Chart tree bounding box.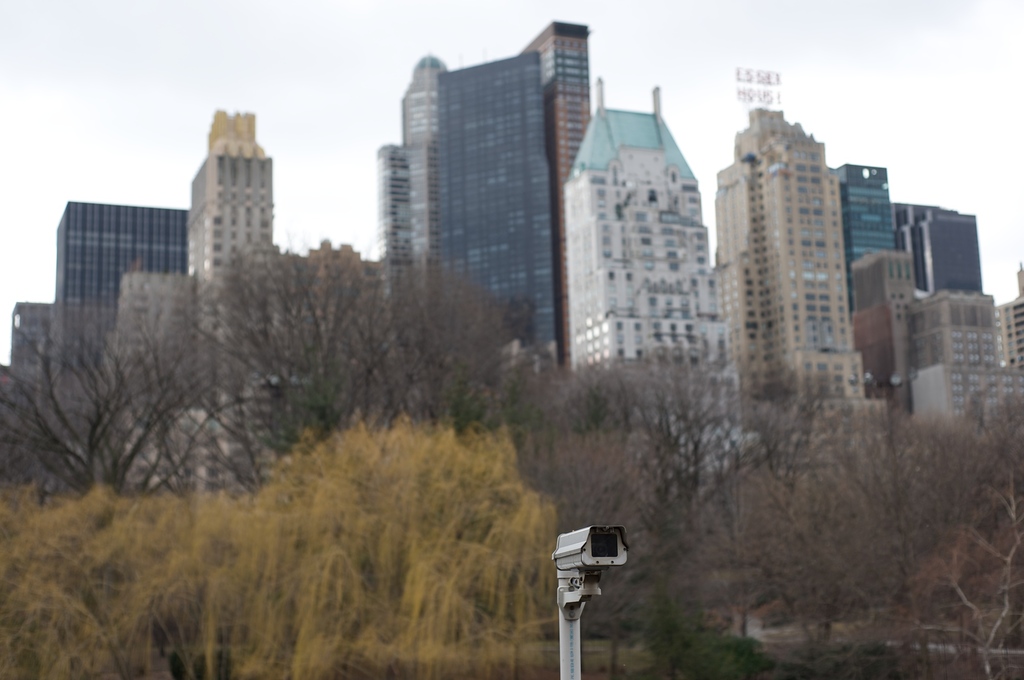
Charted: [left=177, top=241, right=518, bottom=499].
